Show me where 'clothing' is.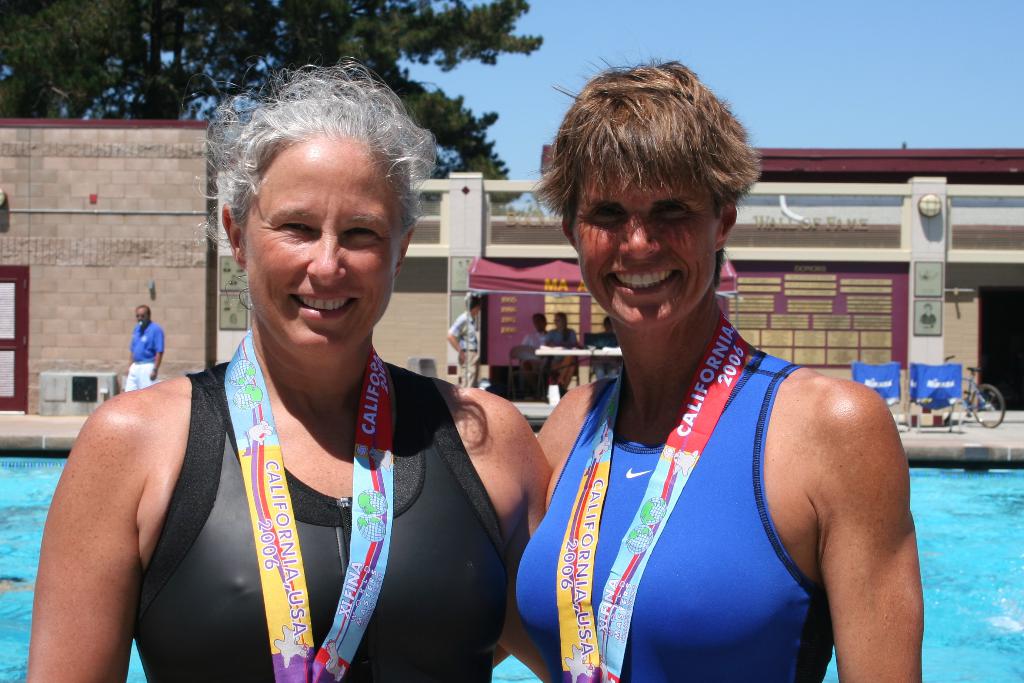
'clothing' is at x1=133 y1=339 x2=529 y2=682.
